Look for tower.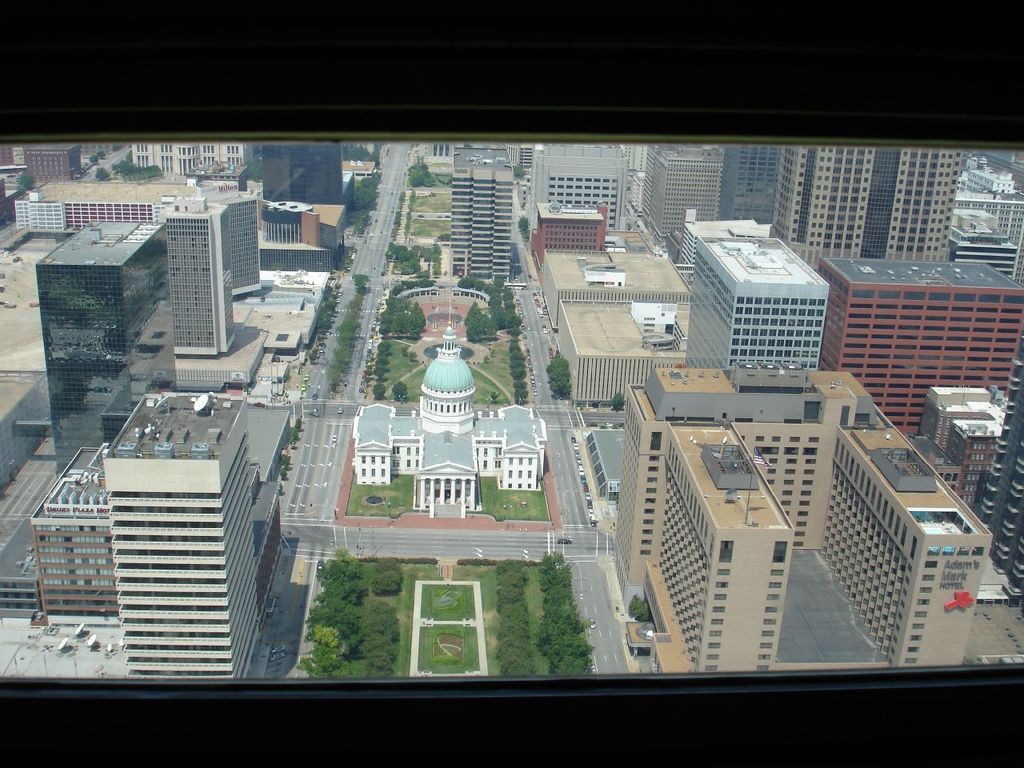
Found: select_region(163, 198, 237, 346).
